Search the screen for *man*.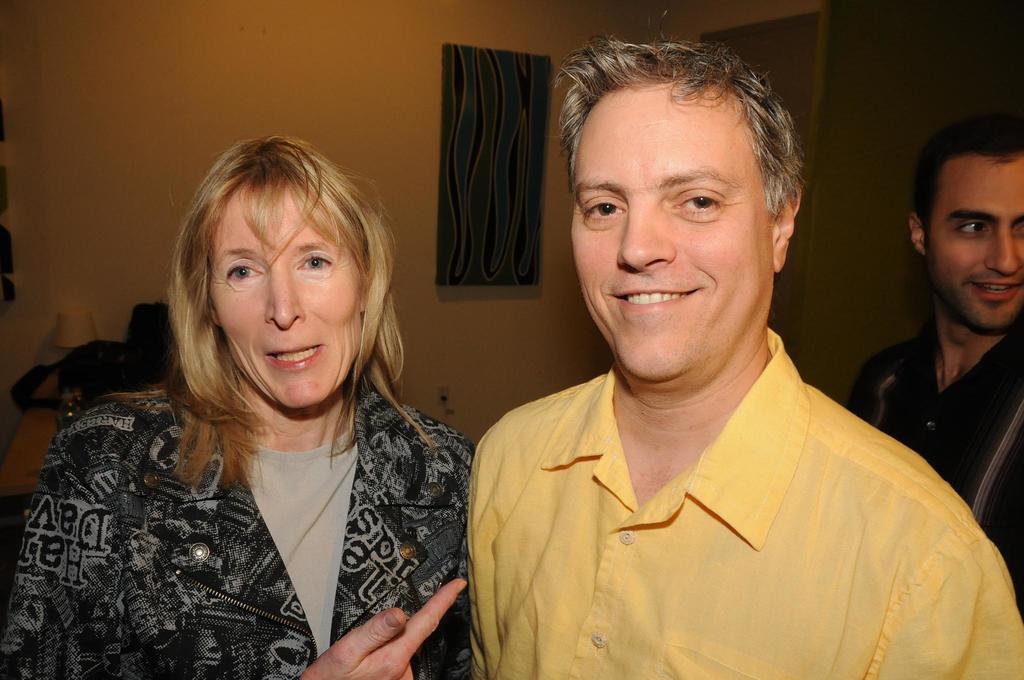
Found at region(845, 108, 1023, 608).
